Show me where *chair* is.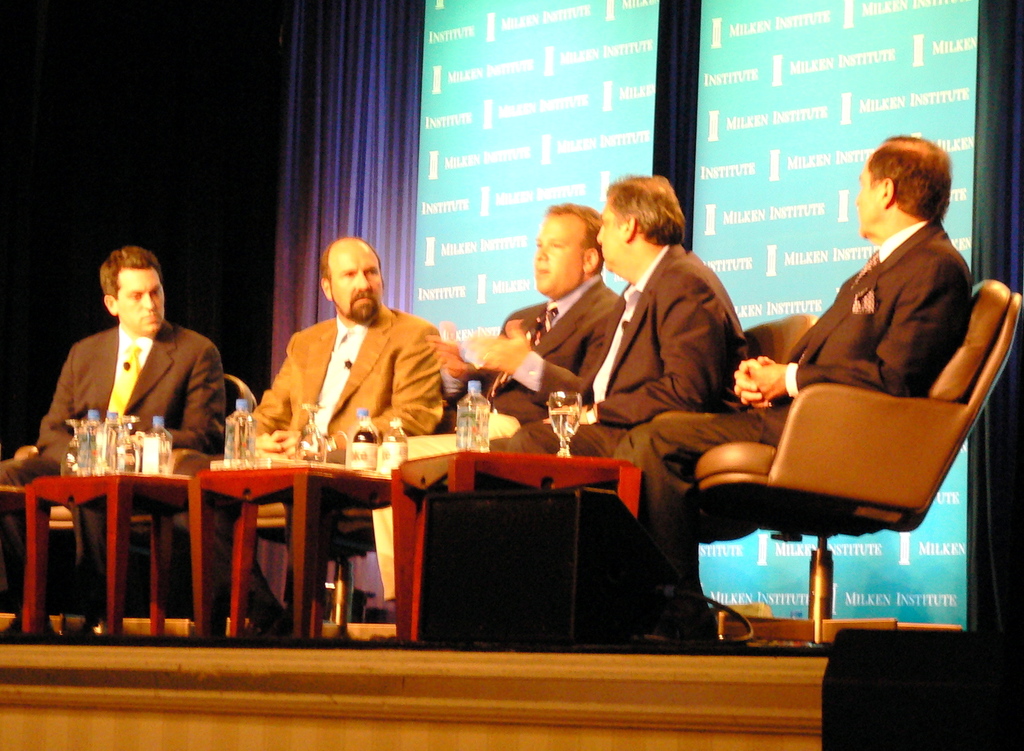
*chair* is at detection(584, 314, 820, 647).
